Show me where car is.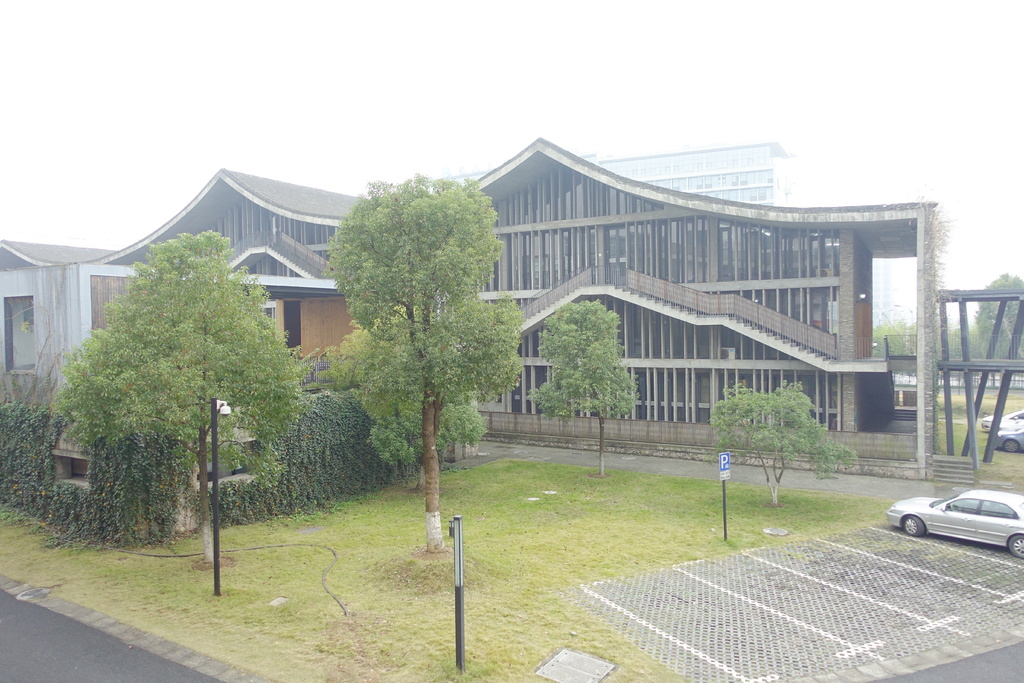
car is at bbox=(886, 488, 1023, 557).
